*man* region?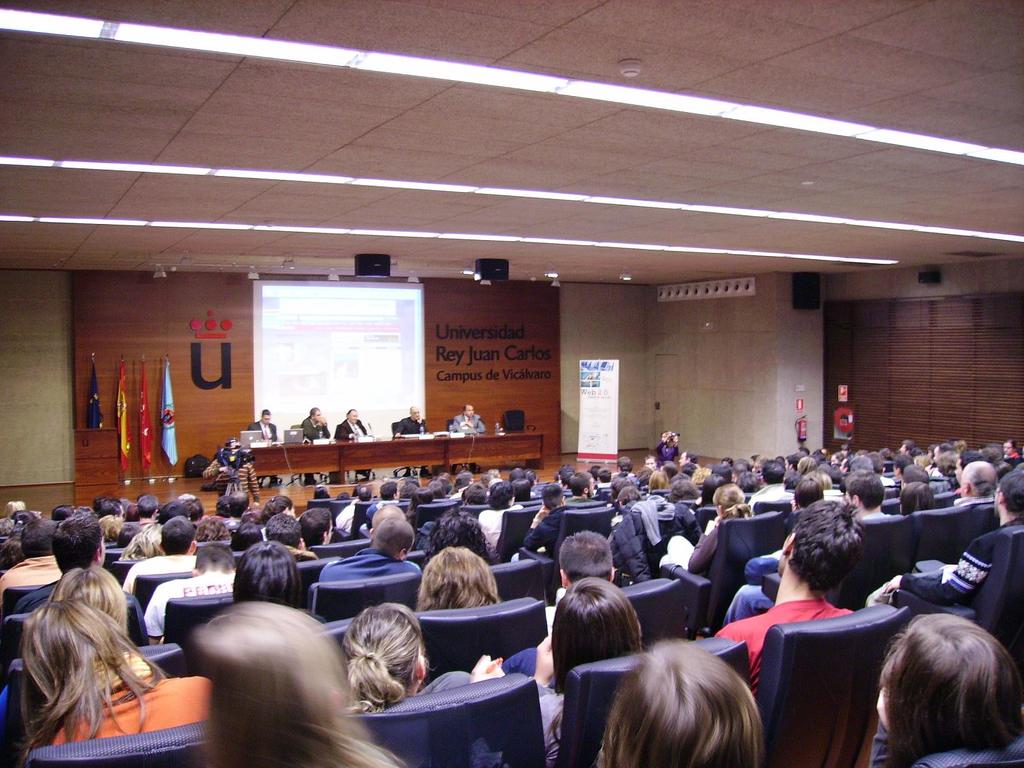
(x1=395, y1=407, x2=431, y2=480)
